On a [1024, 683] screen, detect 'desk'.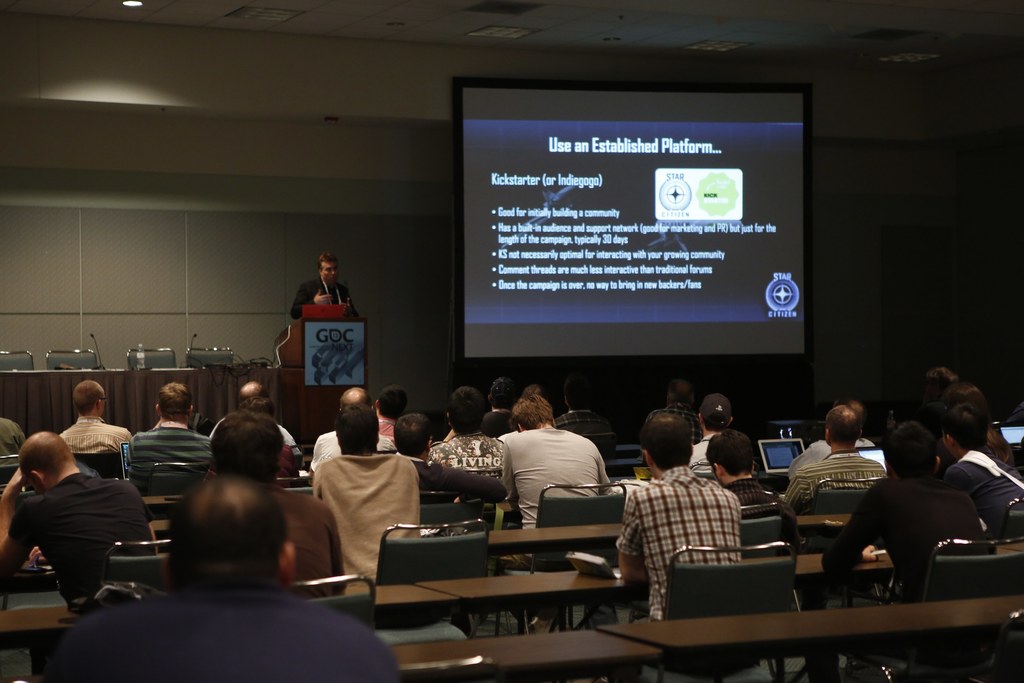
(419,563,630,636).
